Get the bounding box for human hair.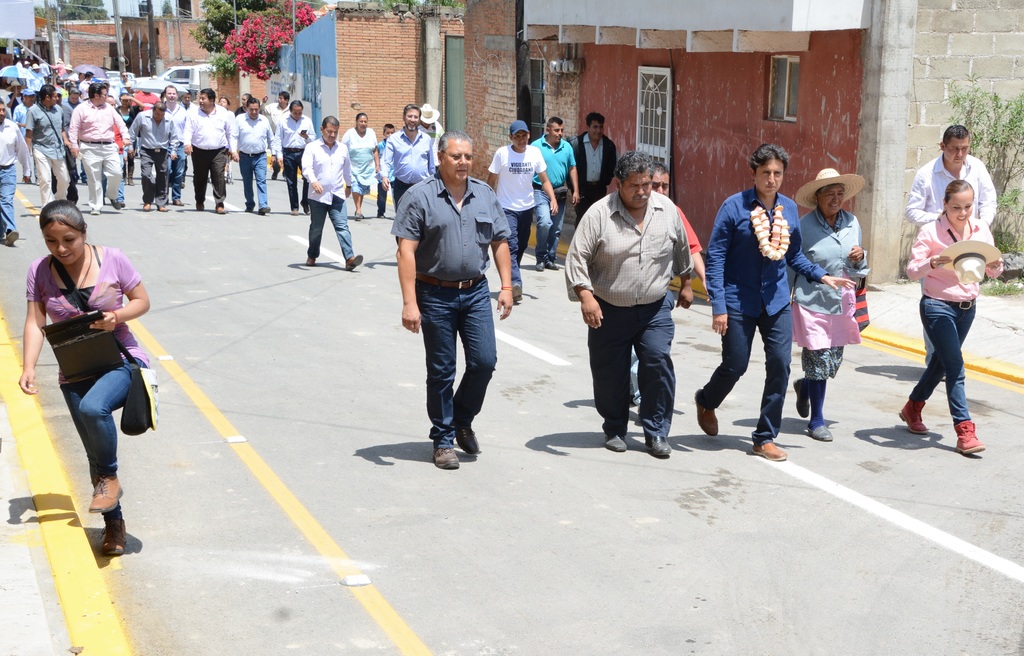
select_region(38, 197, 88, 234).
